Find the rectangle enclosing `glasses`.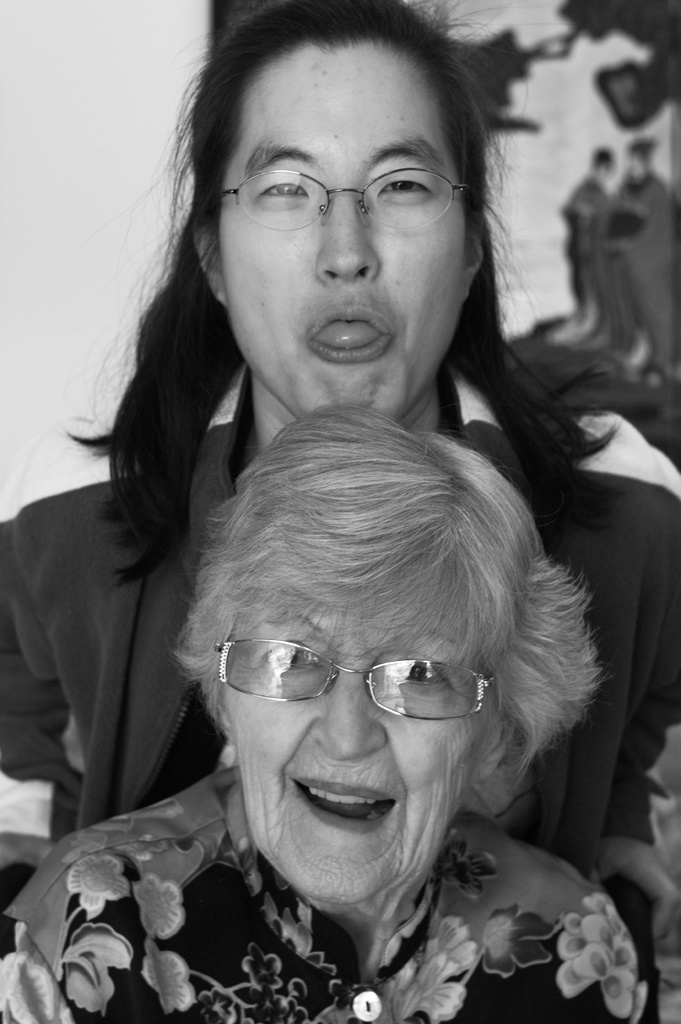
212/644/499/721.
